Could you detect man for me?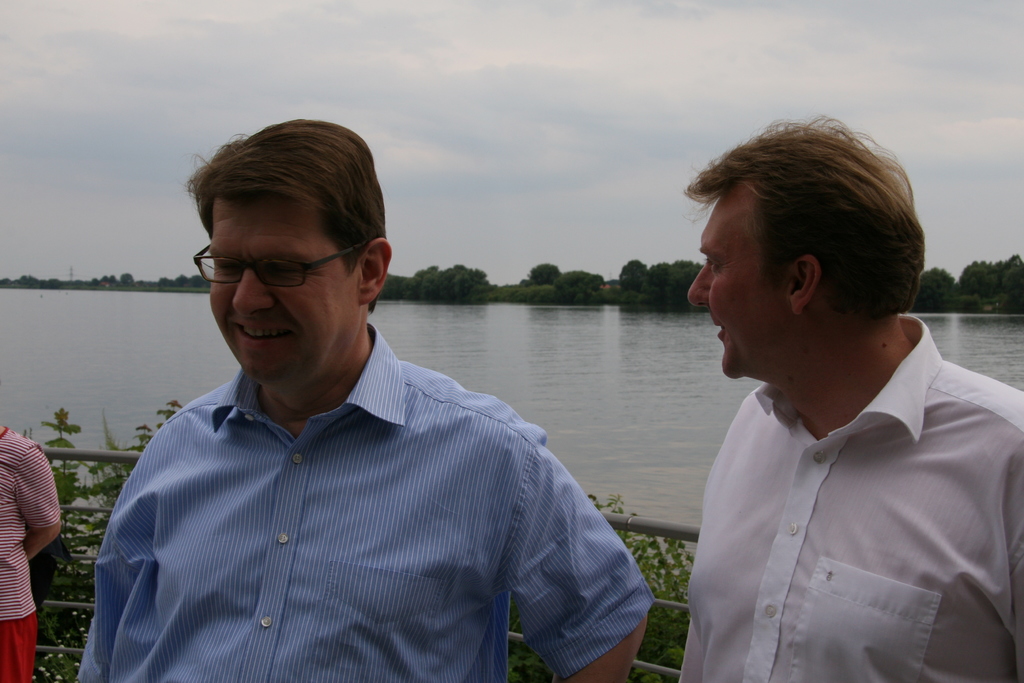
Detection result: left=682, top=117, right=1023, bottom=682.
